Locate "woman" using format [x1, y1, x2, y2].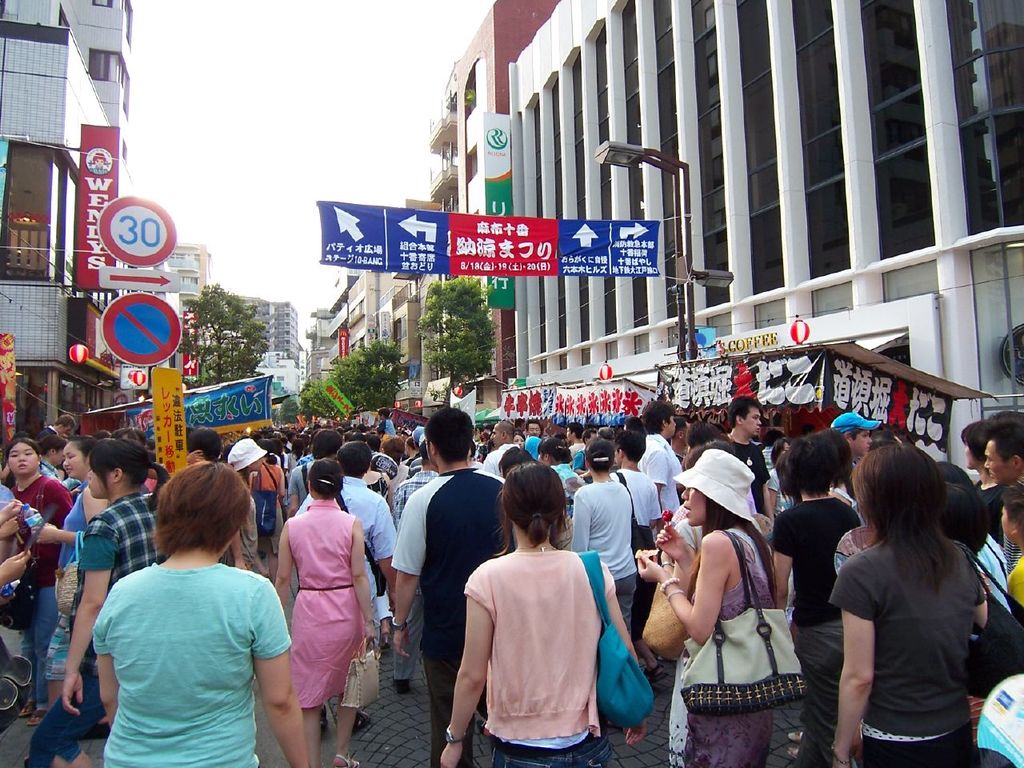
[571, 436, 638, 640].
